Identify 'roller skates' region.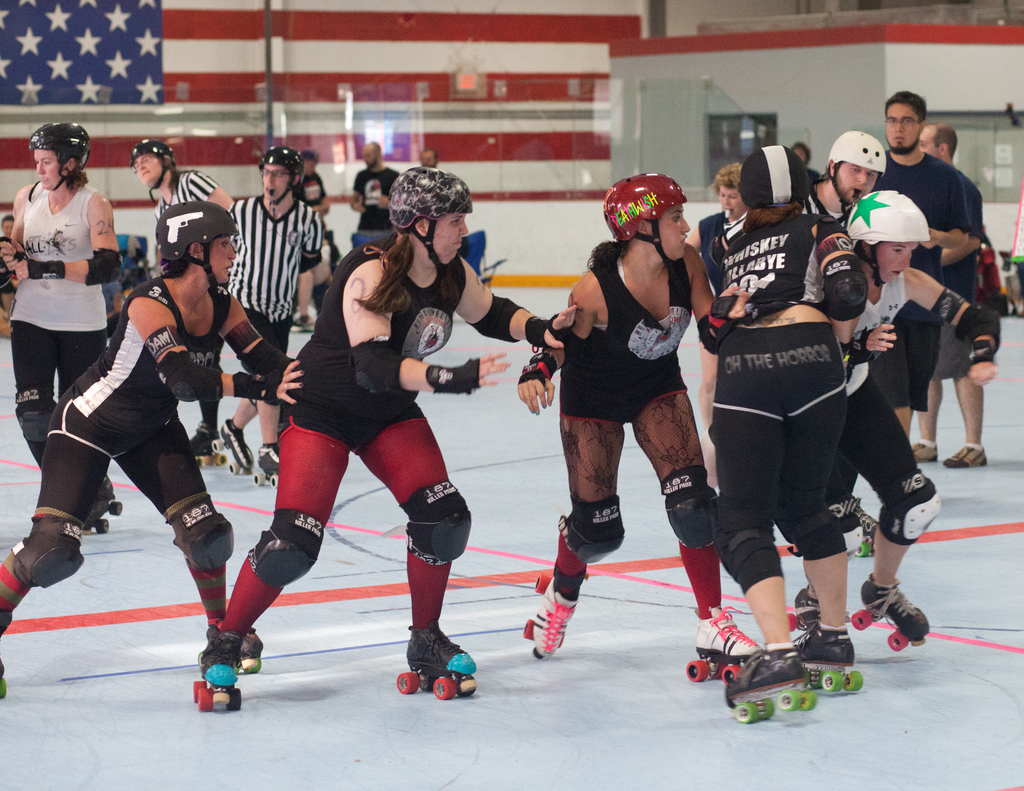
Region: region(234, 624, 264, 673).
